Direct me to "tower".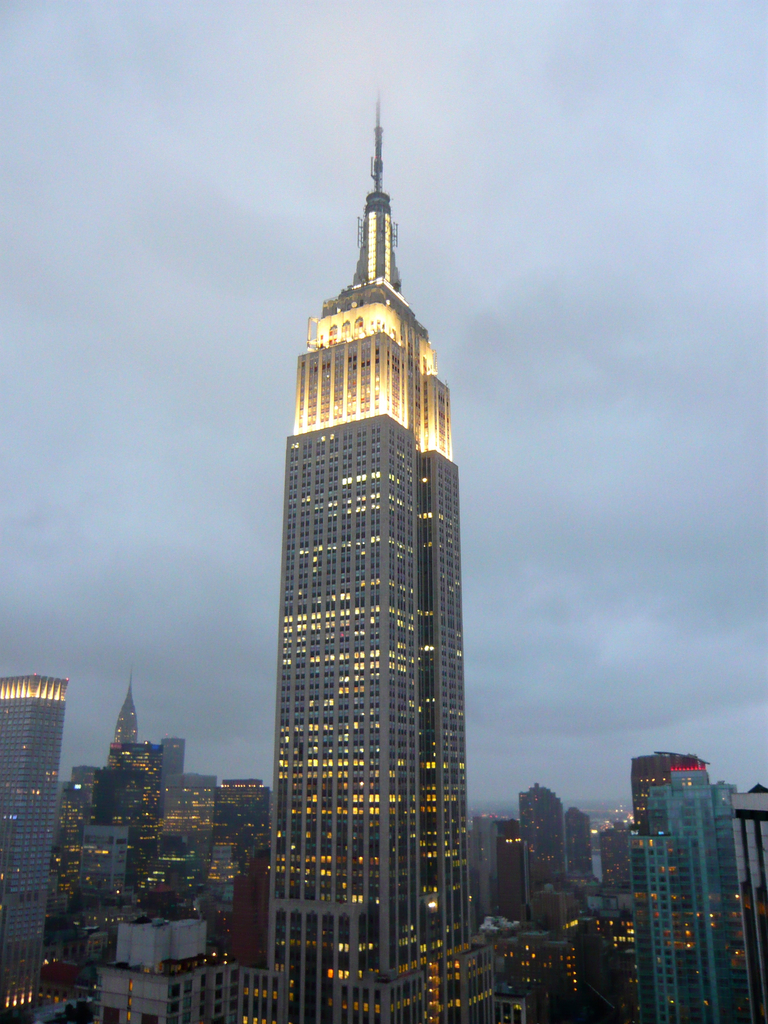
Direction: box=[634, 760, 699, 839].
